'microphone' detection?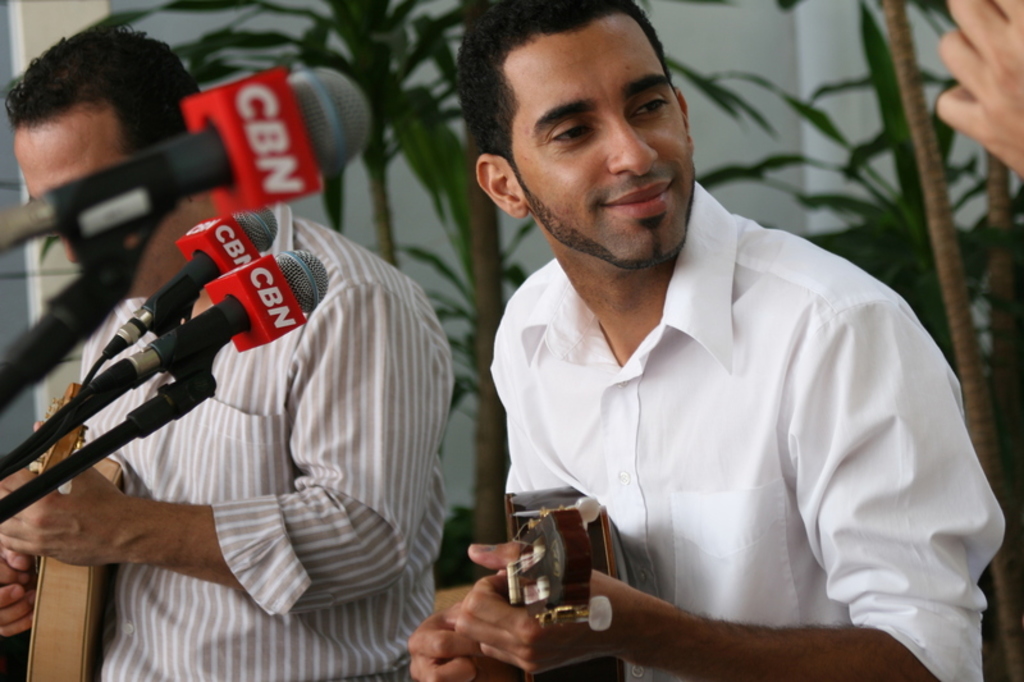
select_region(0, 61, 371, 250)
